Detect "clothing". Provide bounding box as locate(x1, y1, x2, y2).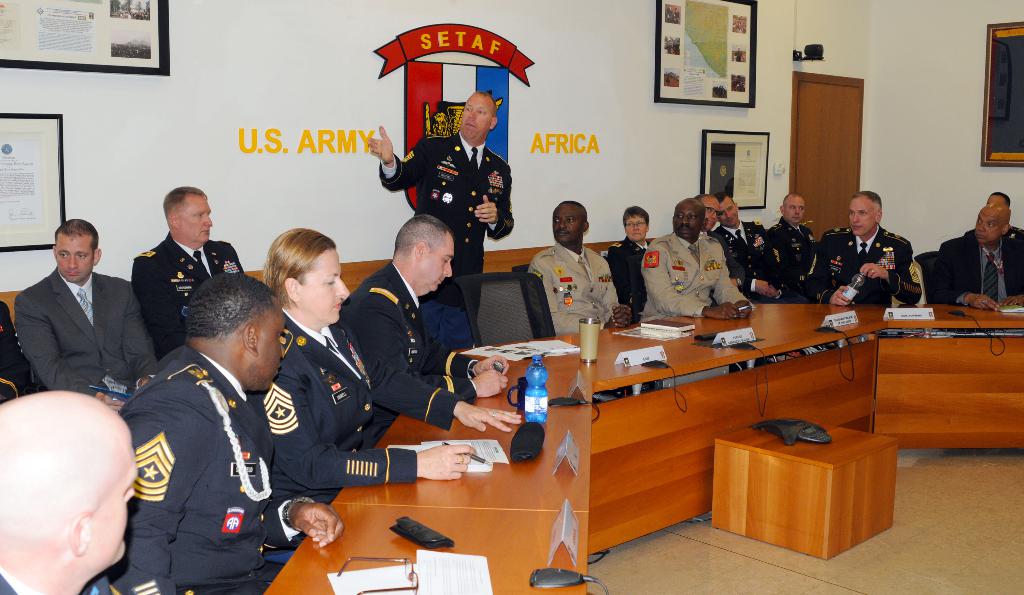
locate(646, 235, 738, 311).
